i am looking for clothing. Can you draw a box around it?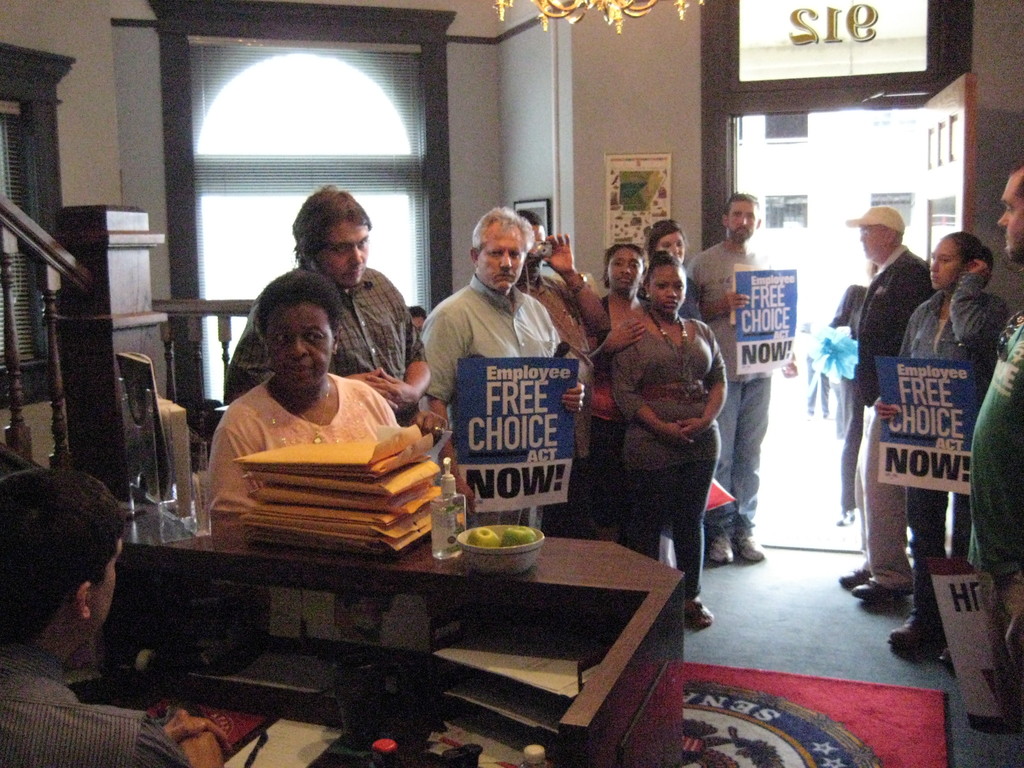
Sure, the bounding box is 0 643 191 767.
